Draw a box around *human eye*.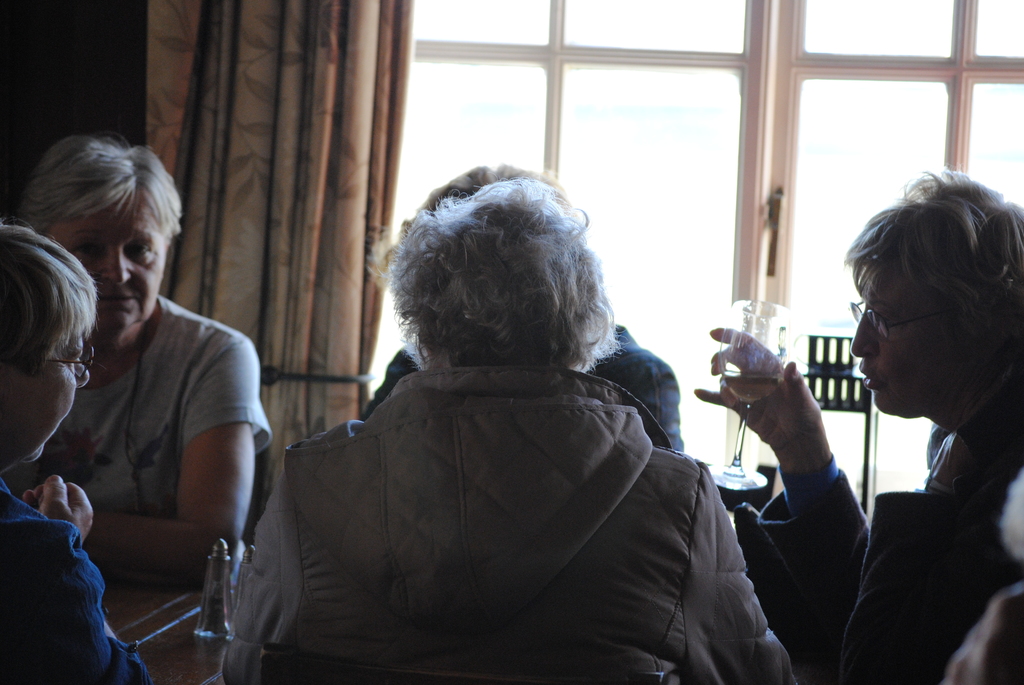
[left=126, top=237, right=159, bottom=264].
